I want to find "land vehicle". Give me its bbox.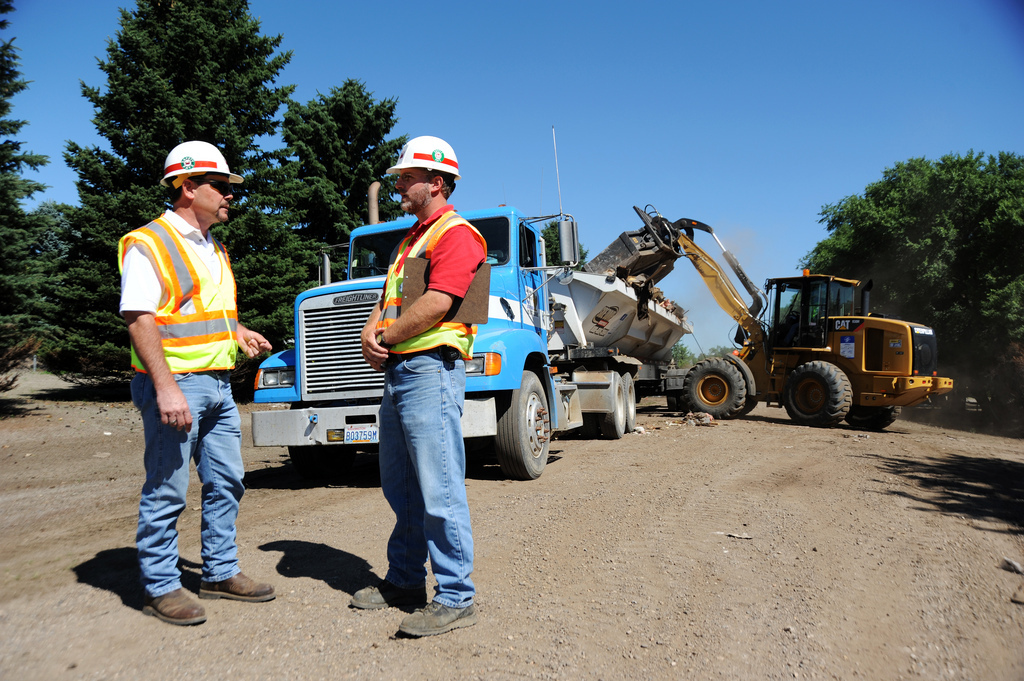
bbox=[248, 122, 695, 474].
